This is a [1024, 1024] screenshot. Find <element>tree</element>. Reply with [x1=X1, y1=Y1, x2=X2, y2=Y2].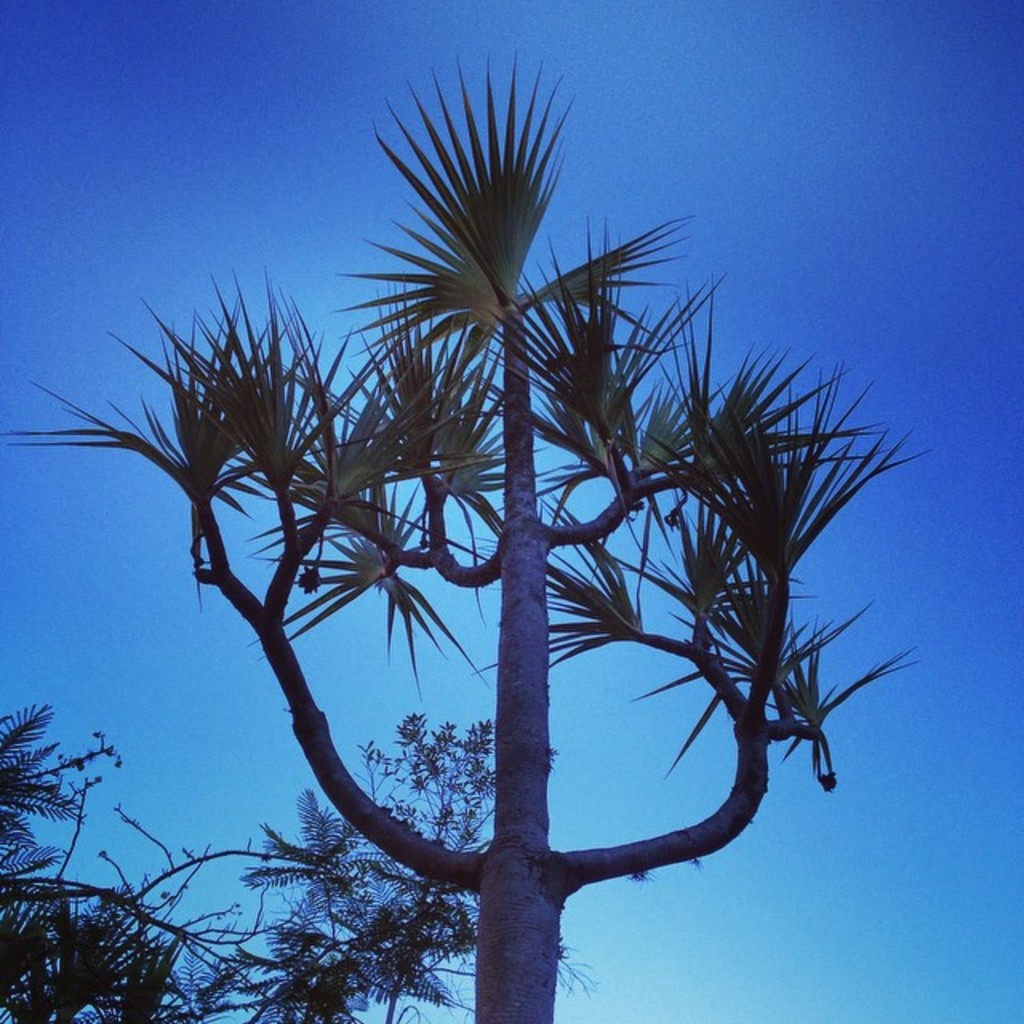
[x1=333, y1=702, x2=602, y2=1022].
